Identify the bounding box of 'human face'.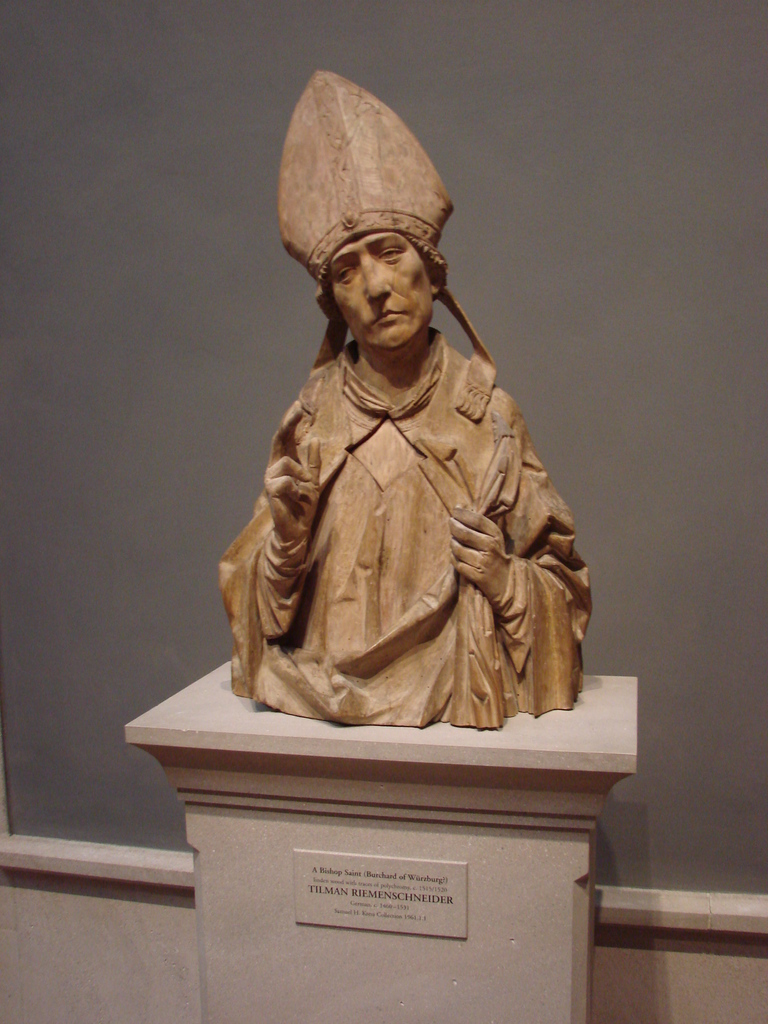
left=329, top=228, right=436, bottom=350.
